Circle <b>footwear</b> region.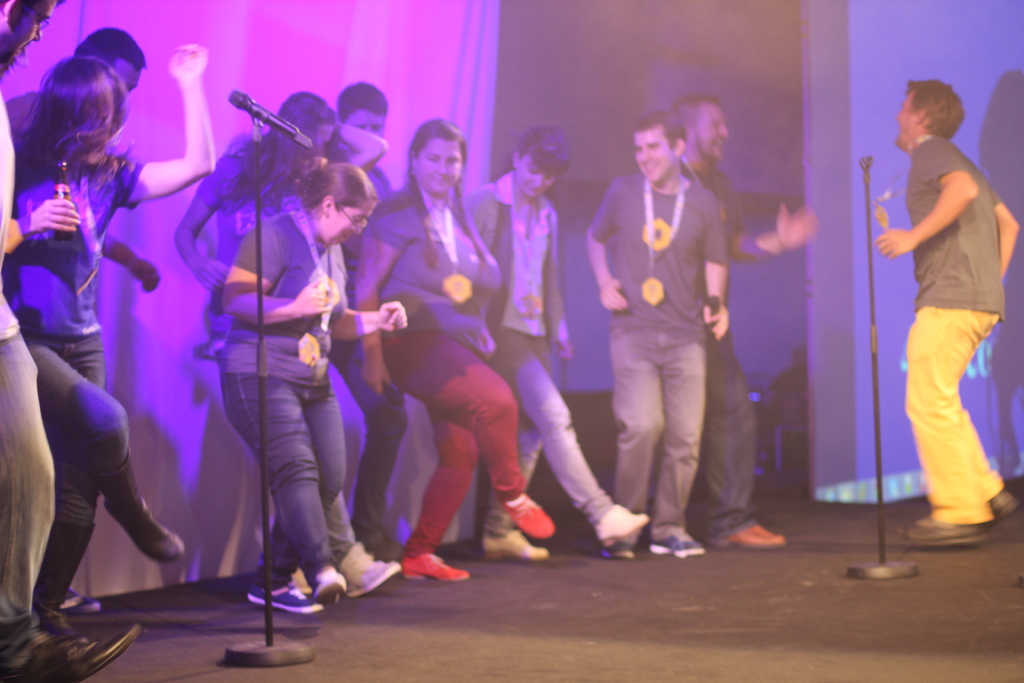
Region: (239, 583, 324, 620).
